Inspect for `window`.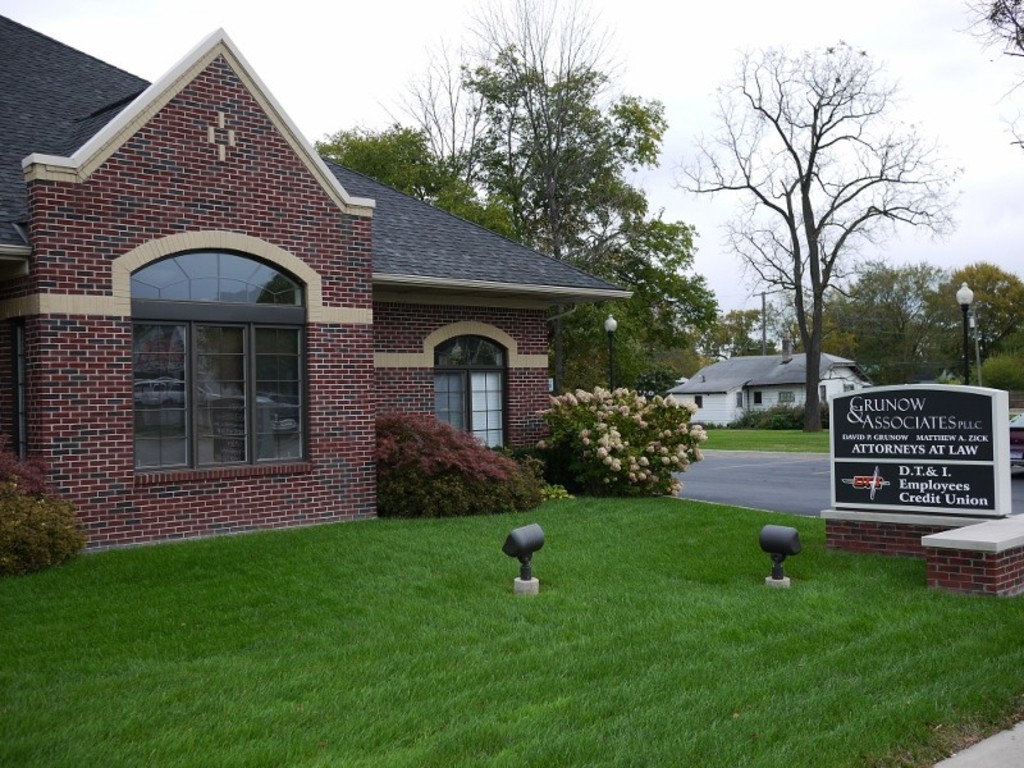
Inspection: left=420, top=320, right=518, bottom=453.
